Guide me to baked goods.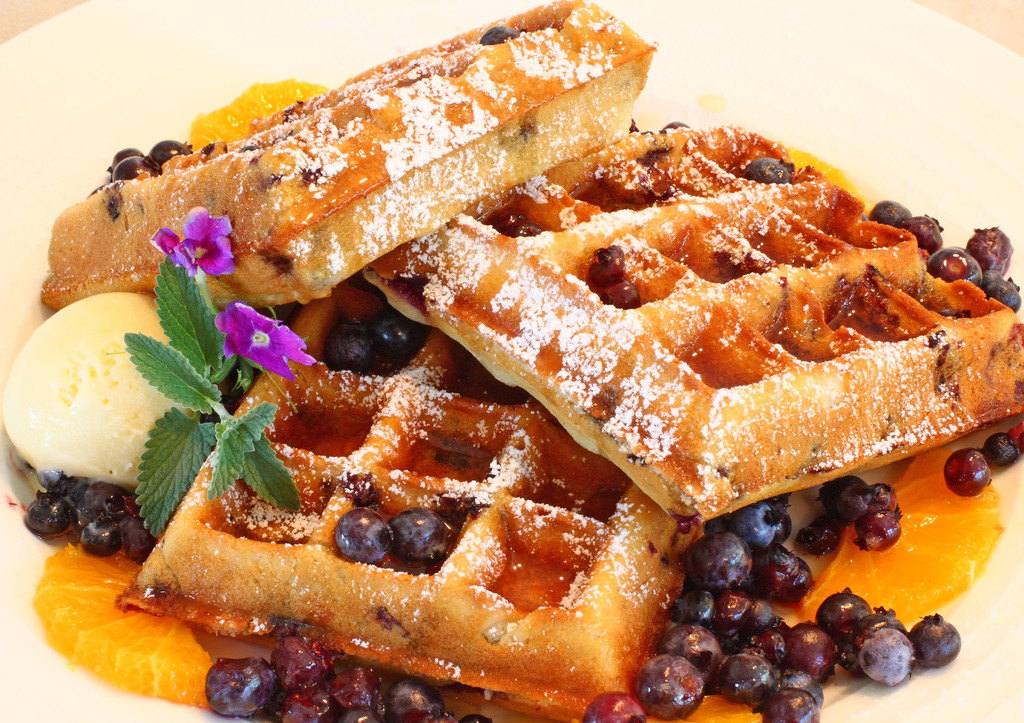
Guidance: pyautogui.locateOnScreen(111, 269, 703, 722).
